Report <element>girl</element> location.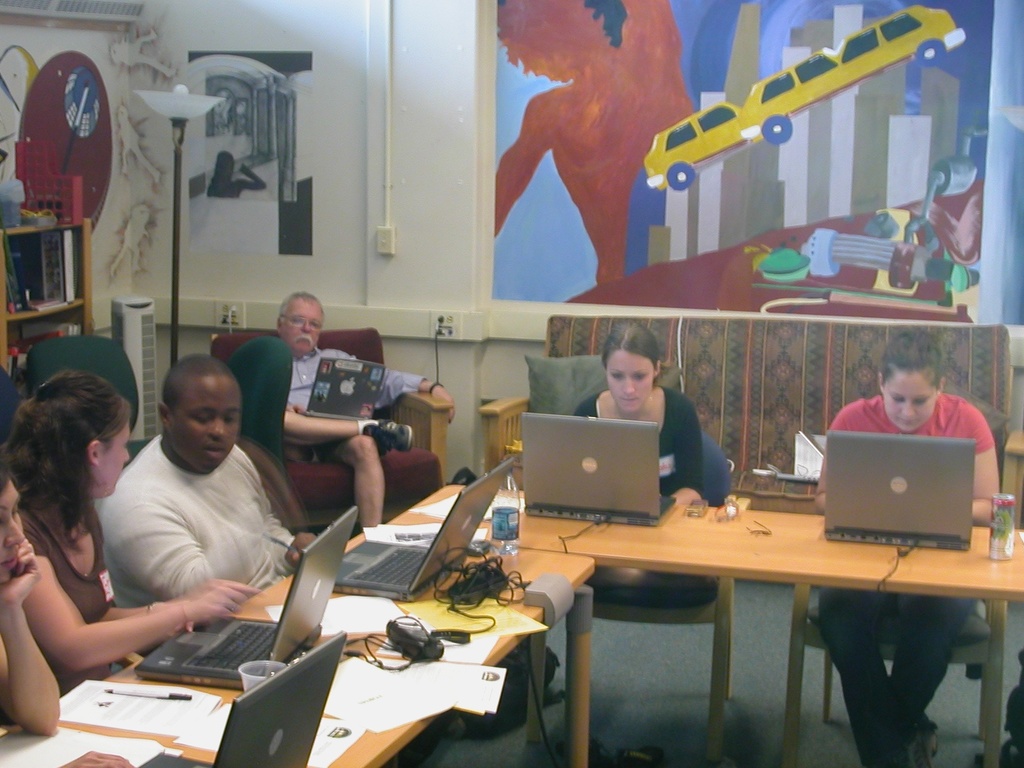
Report: [572, 323, 707, 509].
